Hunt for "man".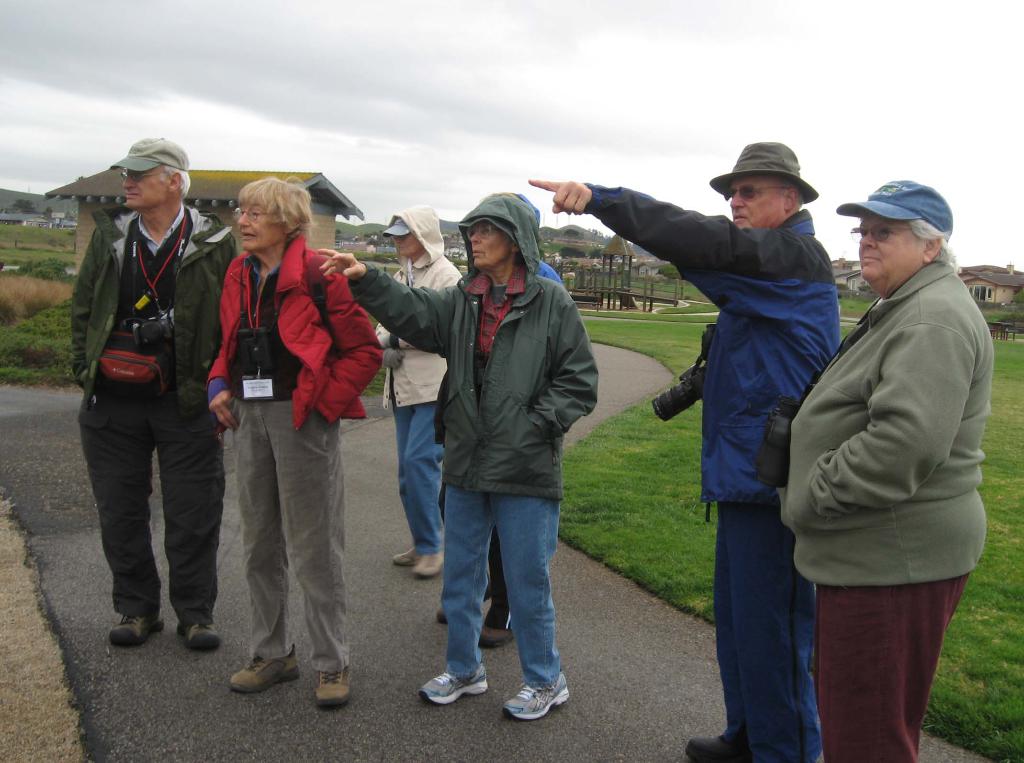
Hunted down at x1=370 y1=203 x2=466 y2=584.
